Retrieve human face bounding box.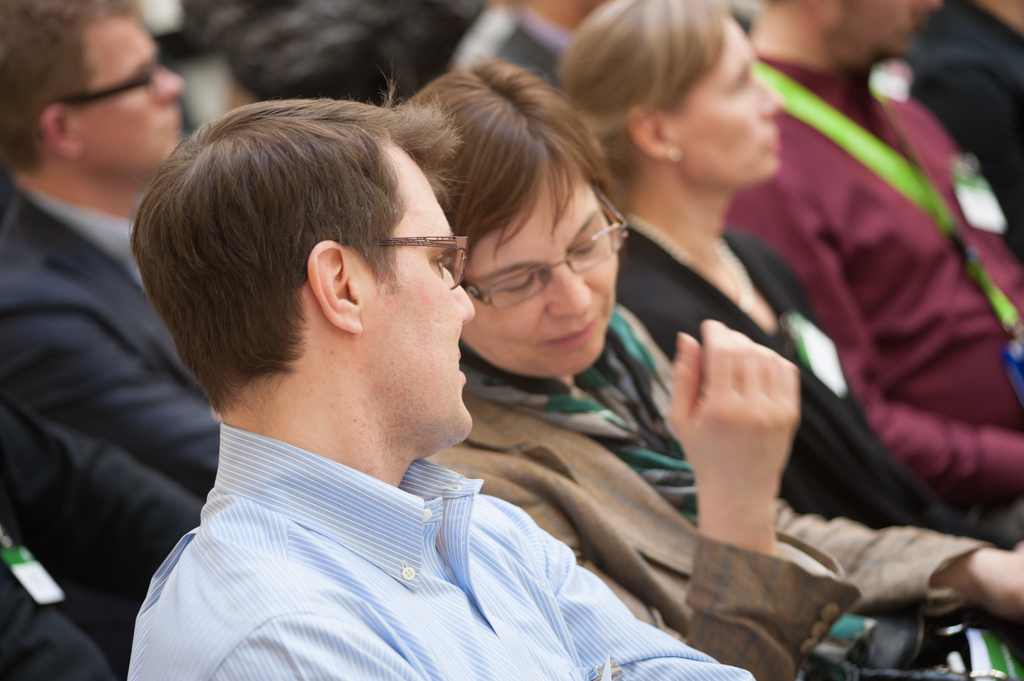
Bounding box: pyautogui.locateOnScreen(367, 170, 476, 447).
